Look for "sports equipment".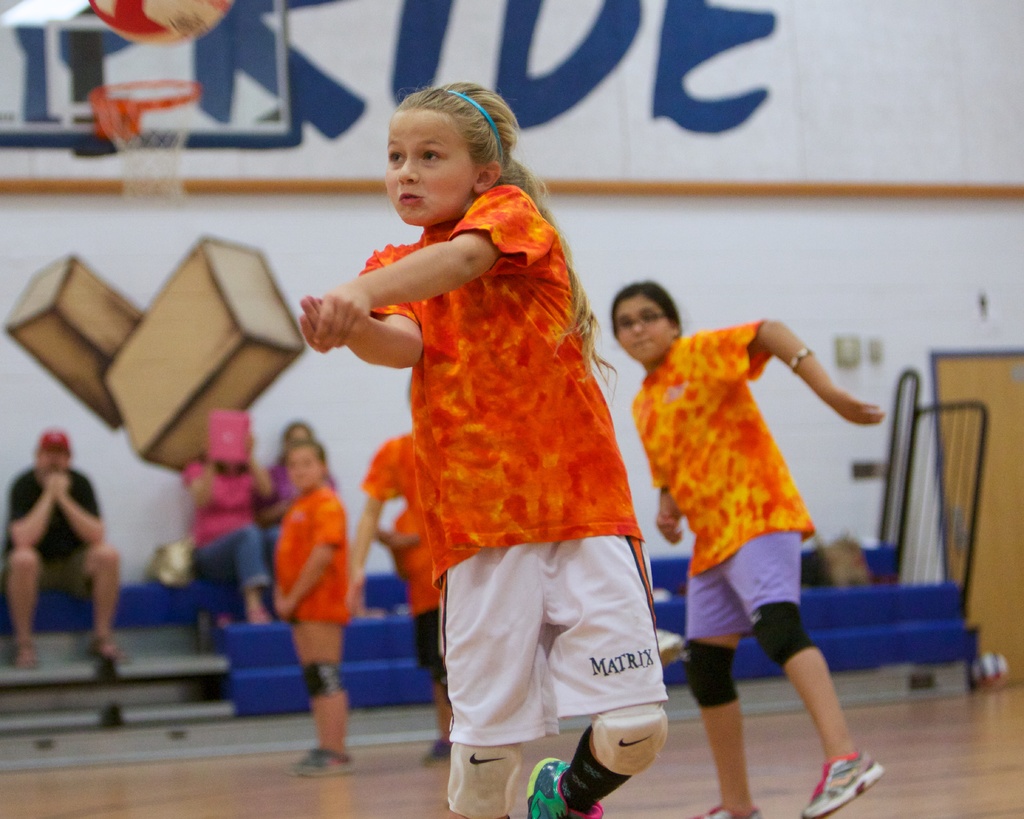
Found: detection(525, 758, 606, 818).
